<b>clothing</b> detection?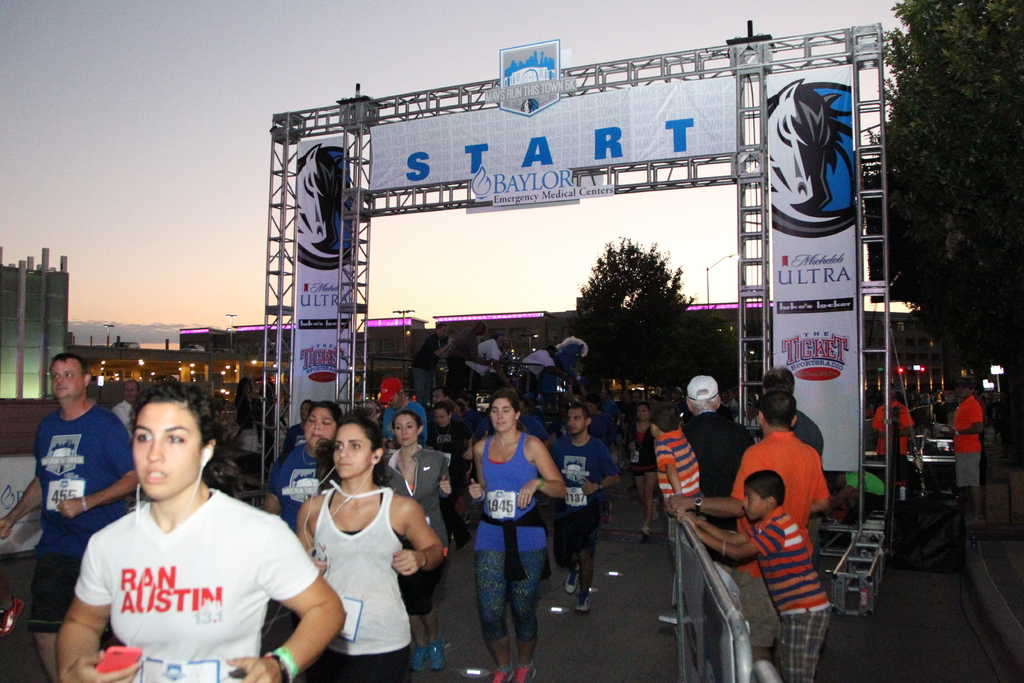
box(303, 482, 423, 682)
